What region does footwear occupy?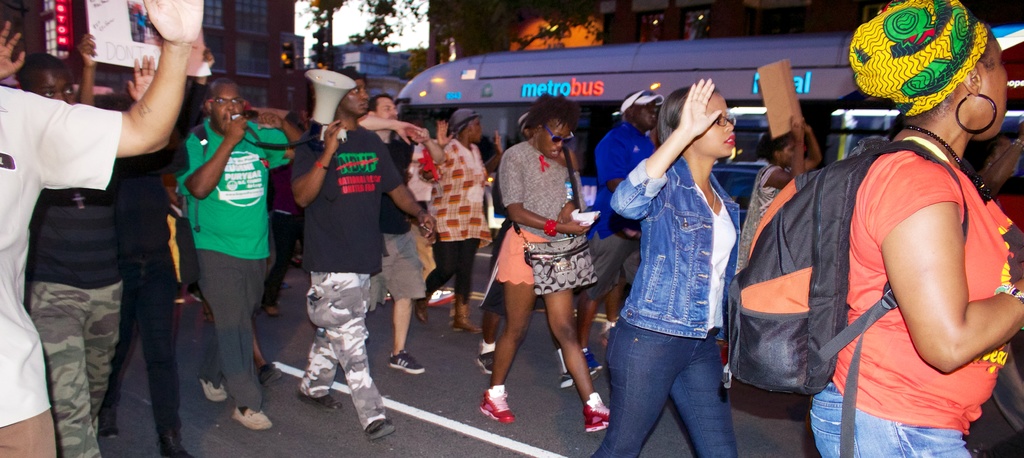
[202, 378, 231, 400].
